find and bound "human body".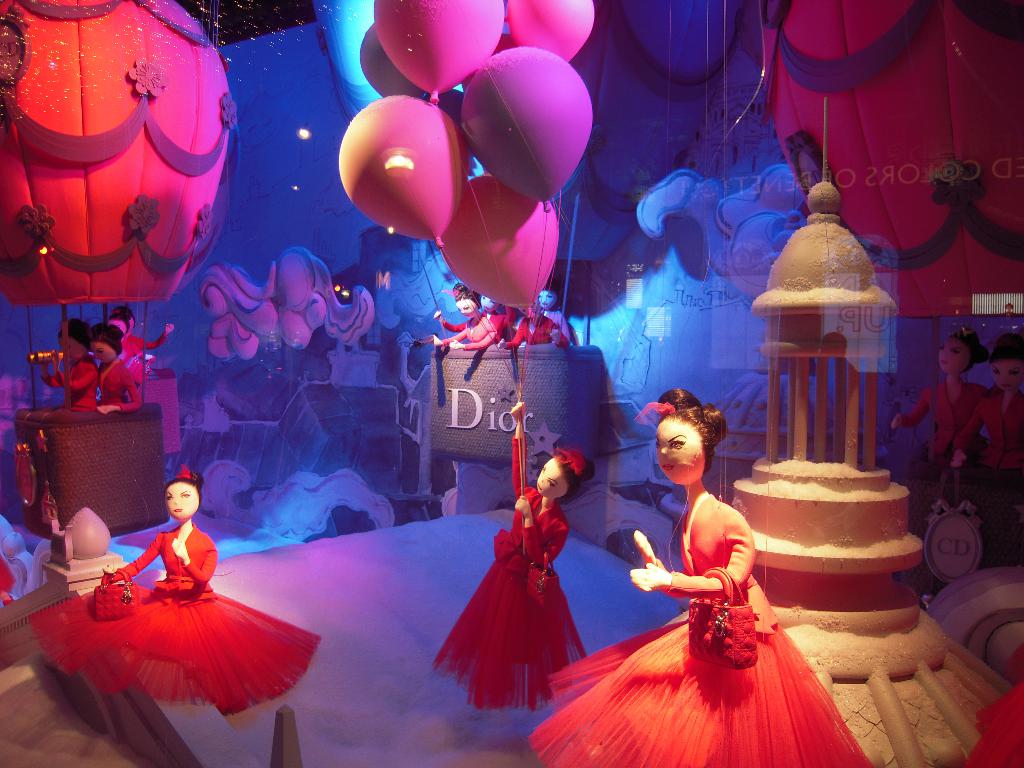
Bound: <box>39,306,100,404</box>.
